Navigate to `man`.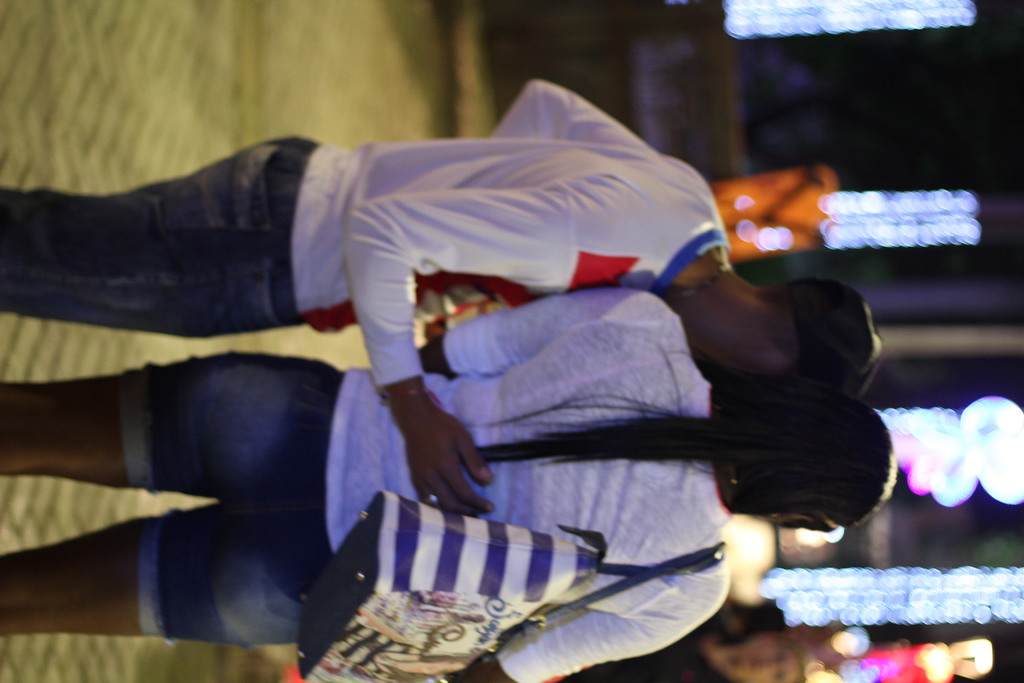
Navigation target: box=[0, 79, 882, 516].
